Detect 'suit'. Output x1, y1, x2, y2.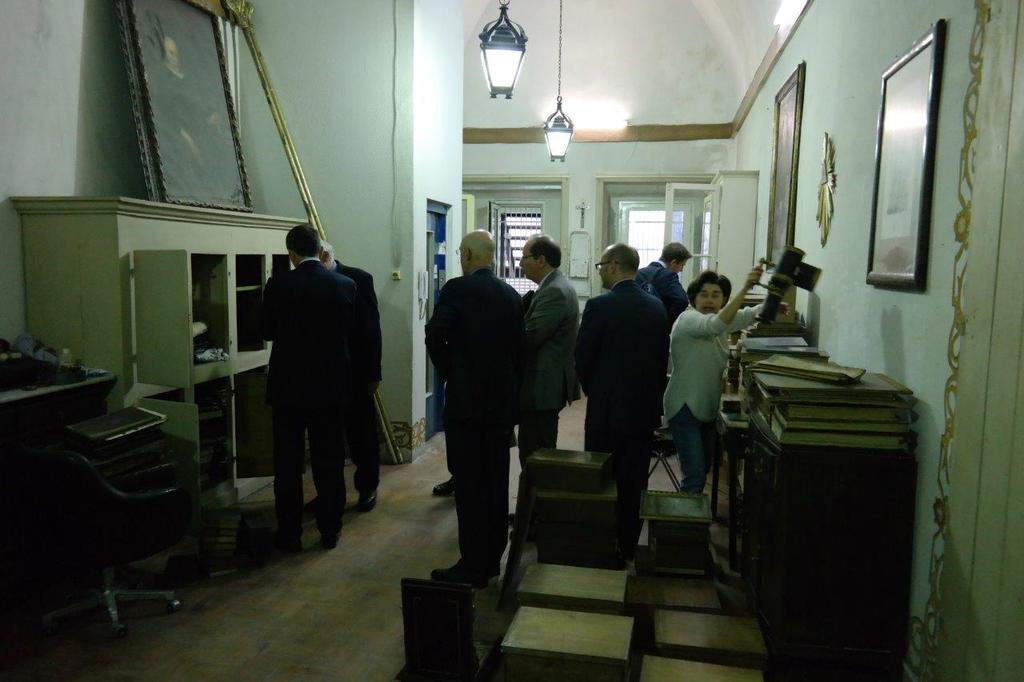
631, 261, 688, 326.
